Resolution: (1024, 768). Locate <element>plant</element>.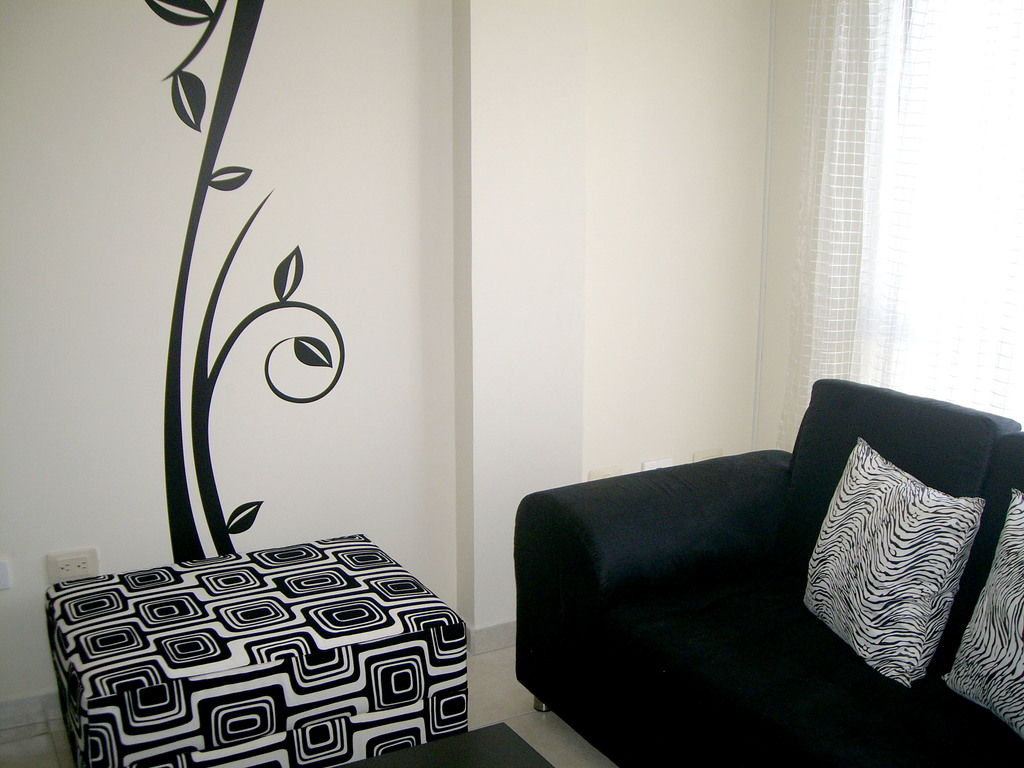
x1=140, y1=0, x2=346, y2=560.
